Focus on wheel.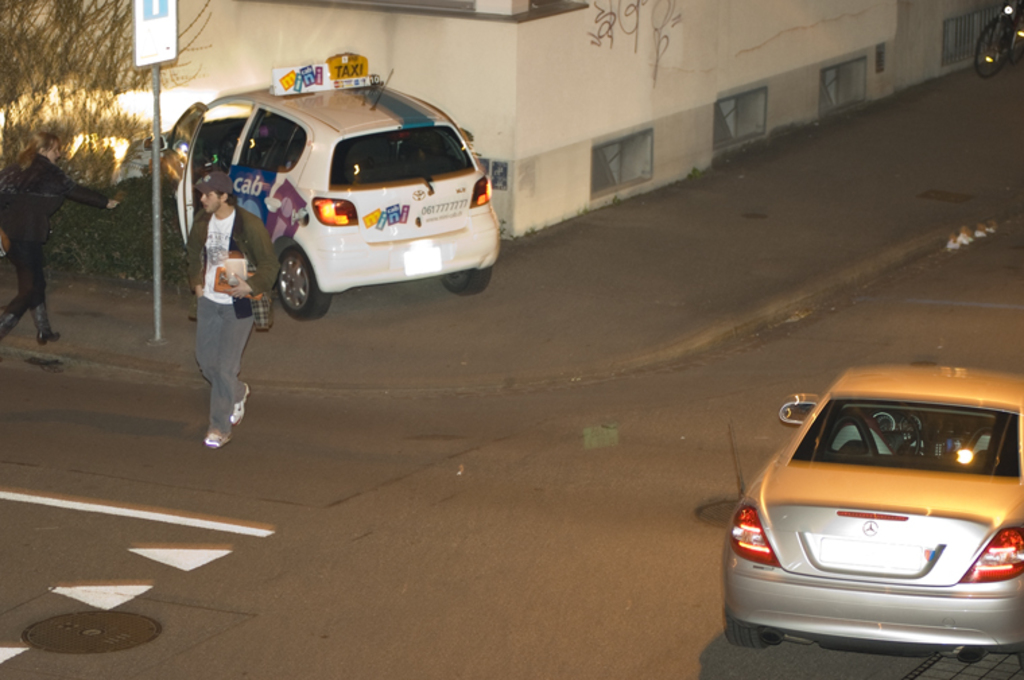
Focused at left=438, top=271, right=490, bottom=294.
